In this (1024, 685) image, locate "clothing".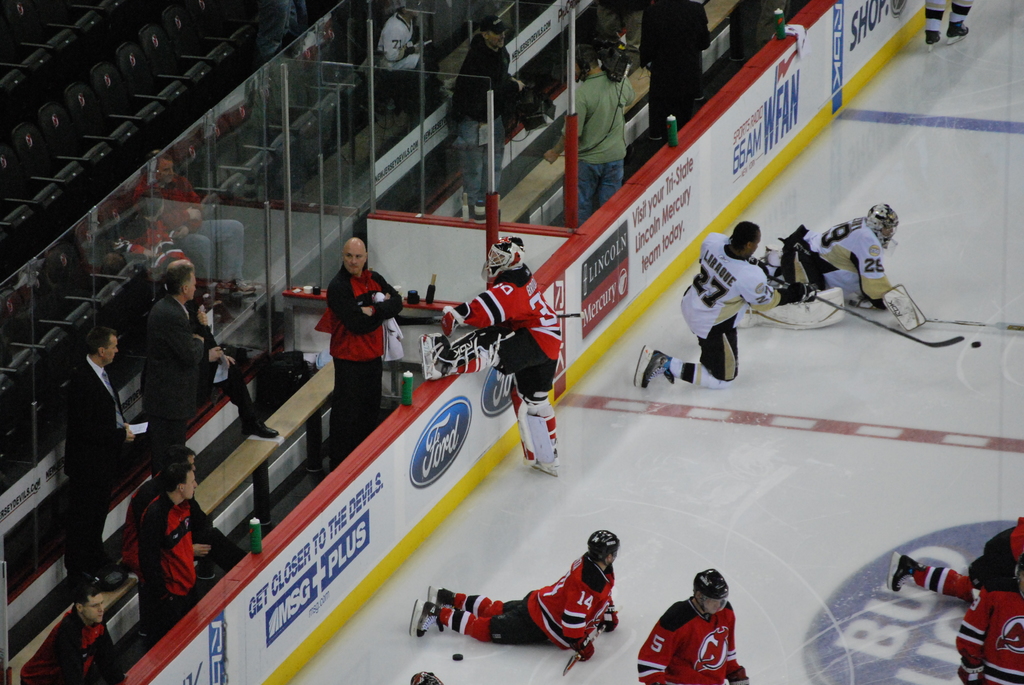
Bounding box: 728 0 780 63.
